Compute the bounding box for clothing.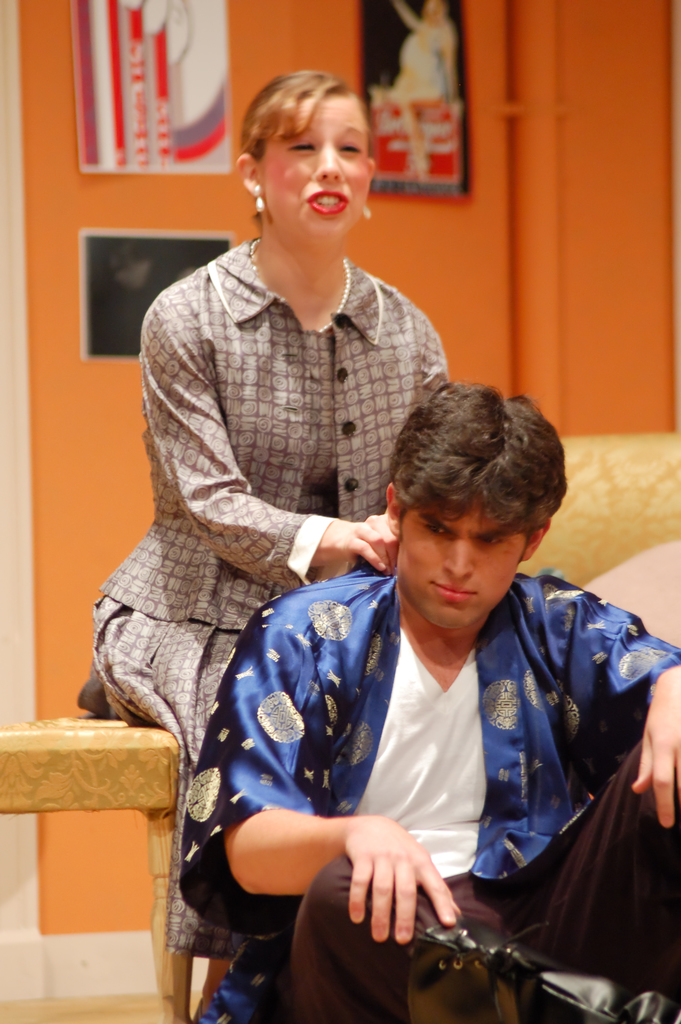
(76,230,457,947).
